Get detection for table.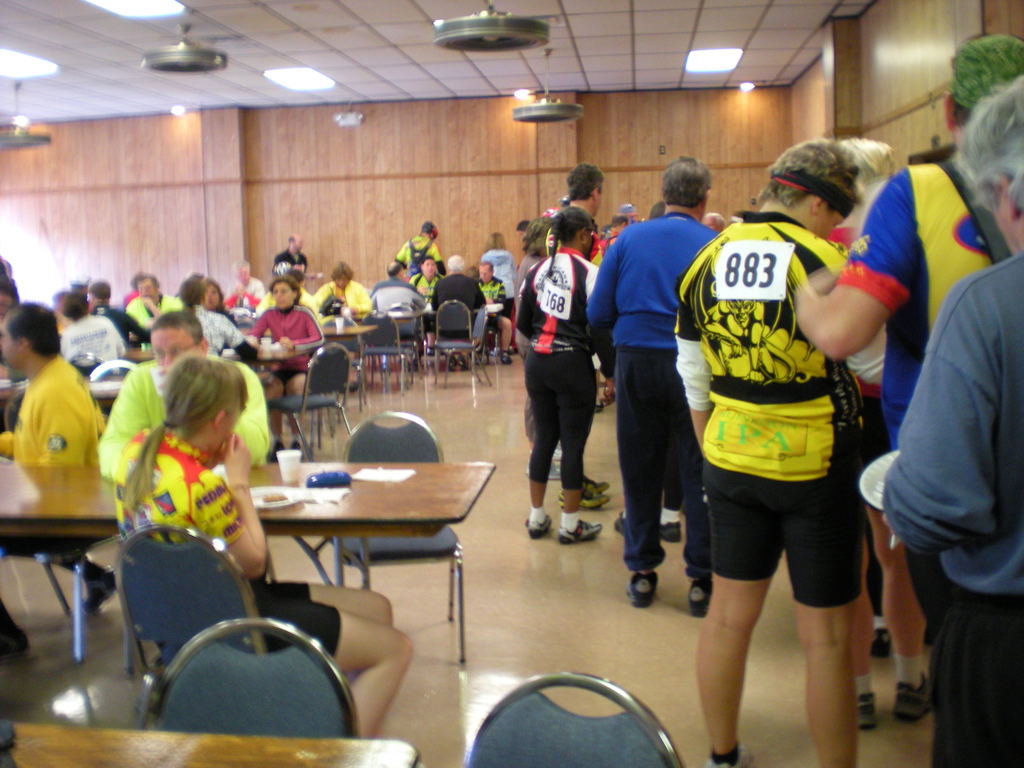
Detection: detection(0, 460, 500, 664).
